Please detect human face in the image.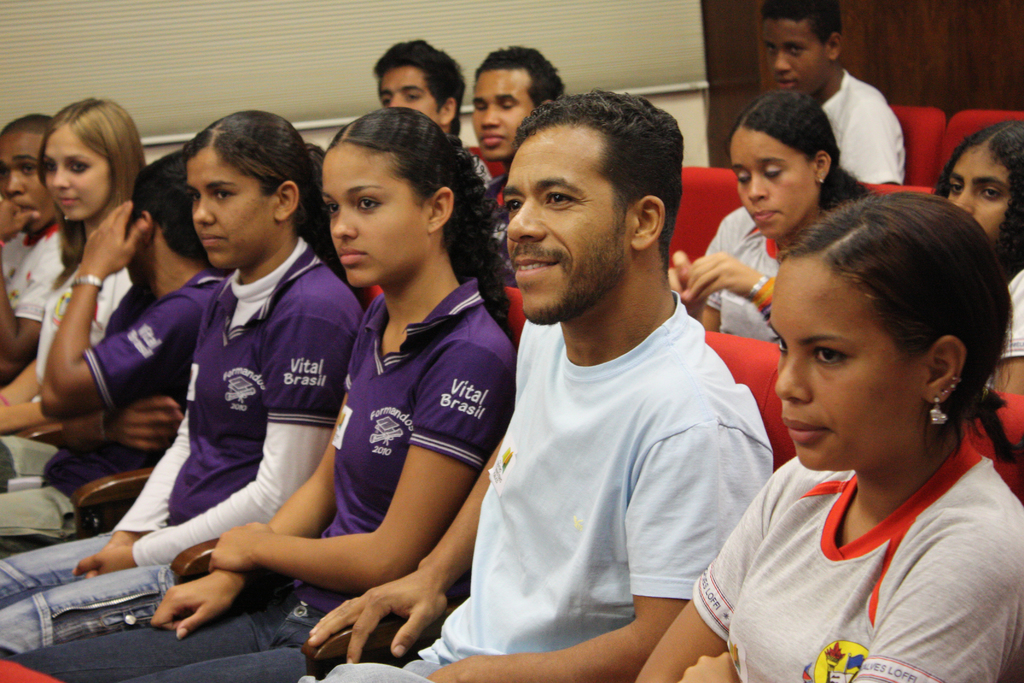
<bbox>183, 144, 269, 274</bbox>.
